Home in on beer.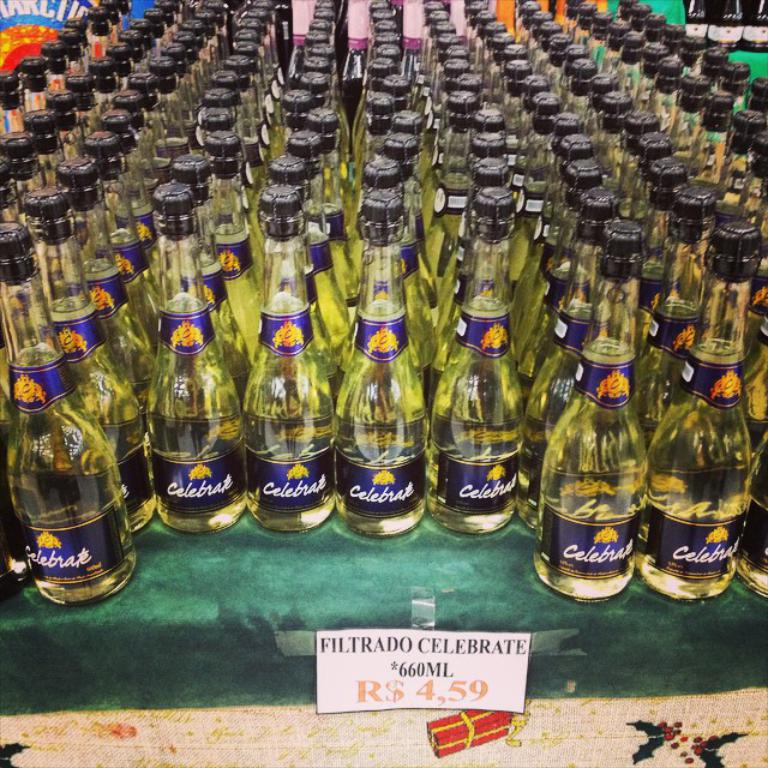
Homed in at BBox(0, 133, 41, 222).
